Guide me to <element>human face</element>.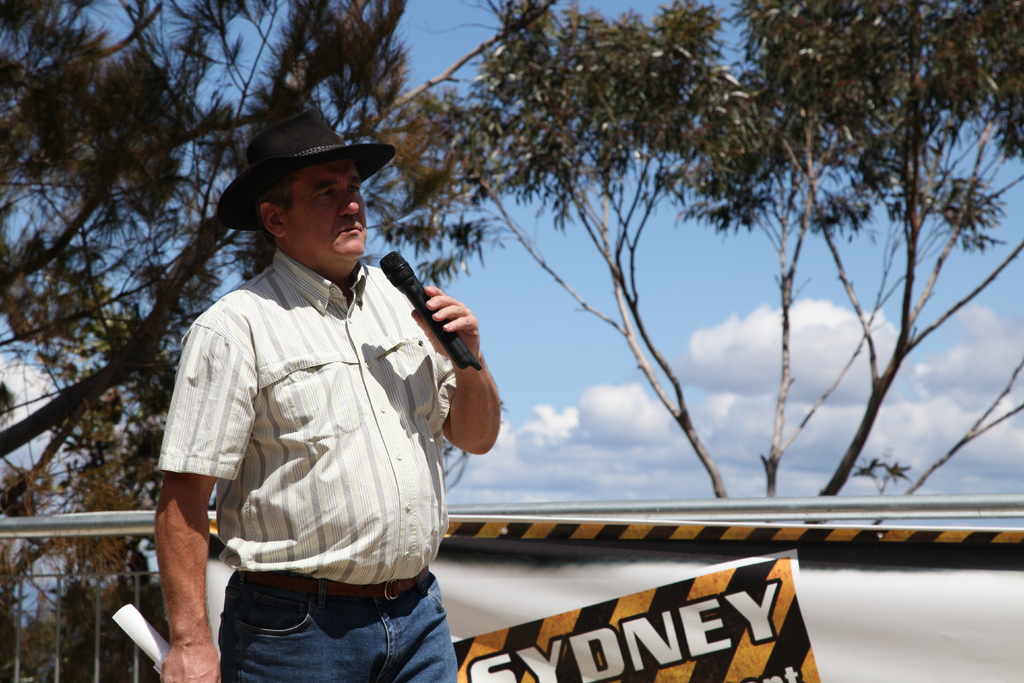
Guidance: (285, 166, 367, 265).
